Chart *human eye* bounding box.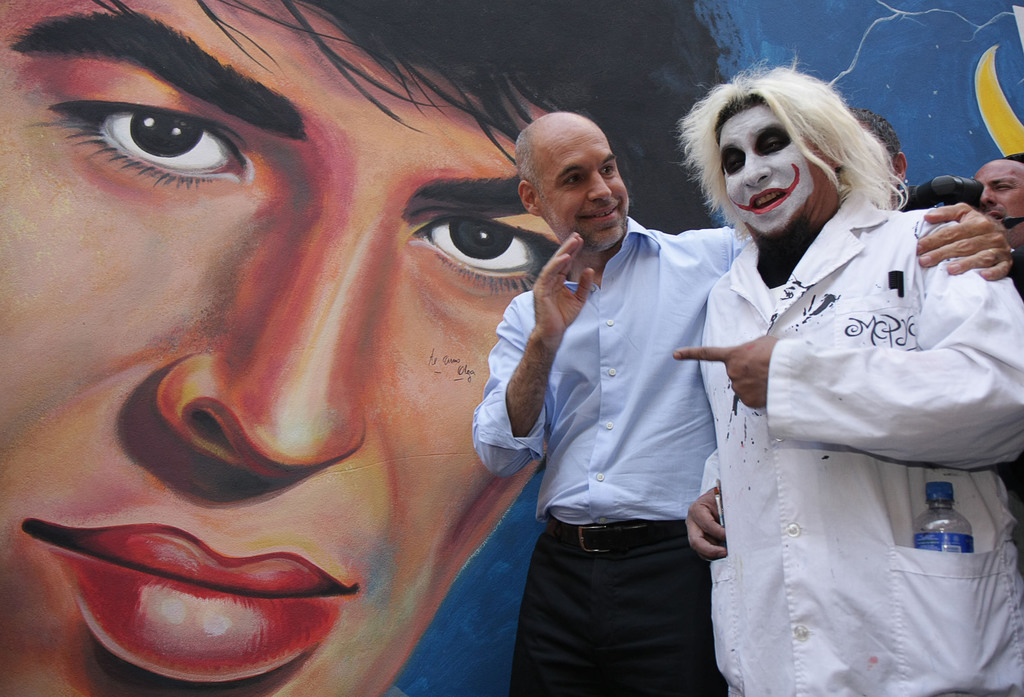
Charted: <box>724,157,741,172</box>.
